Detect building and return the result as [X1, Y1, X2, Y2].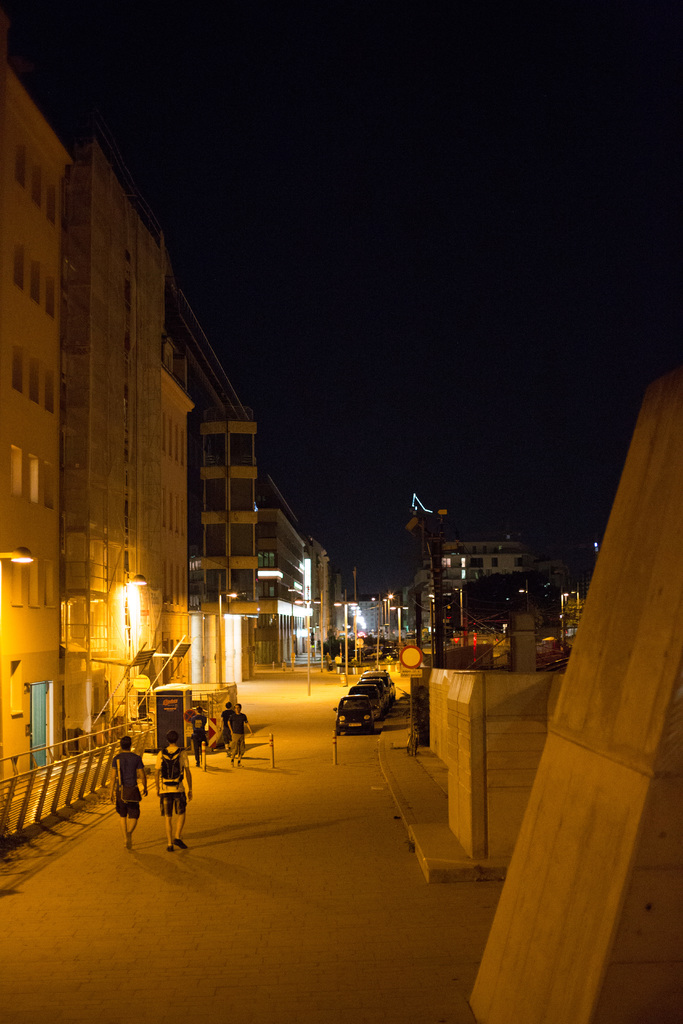
[0, 63, 75, 853].
